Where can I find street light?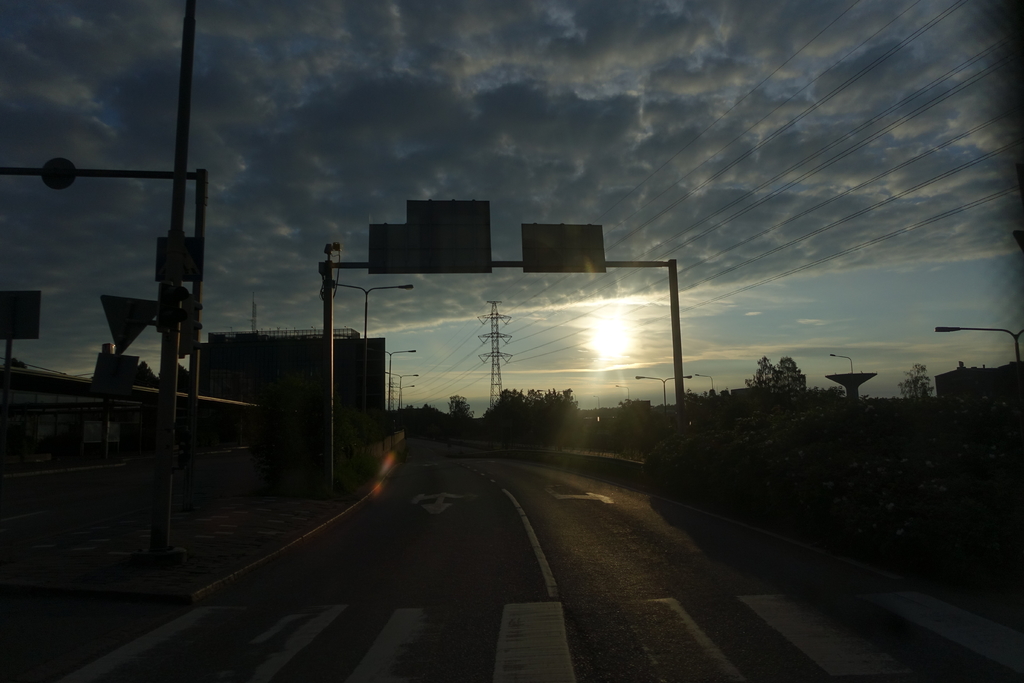
You can find it at detection(328, 281, 415, 449).
